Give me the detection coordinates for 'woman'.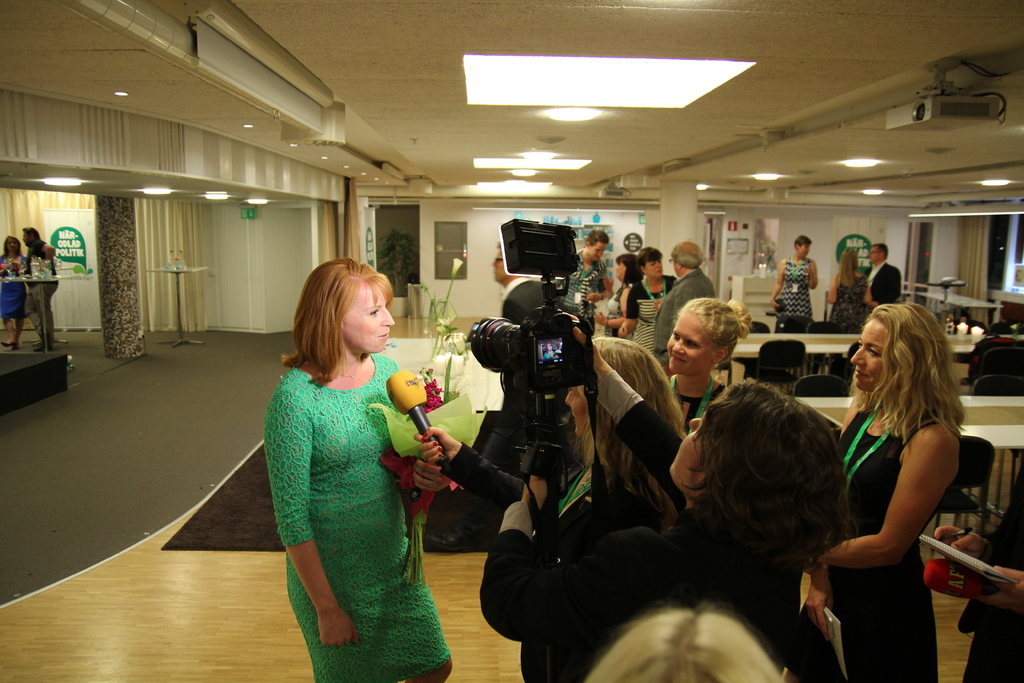
BBox(813, 278, 980, 669).
